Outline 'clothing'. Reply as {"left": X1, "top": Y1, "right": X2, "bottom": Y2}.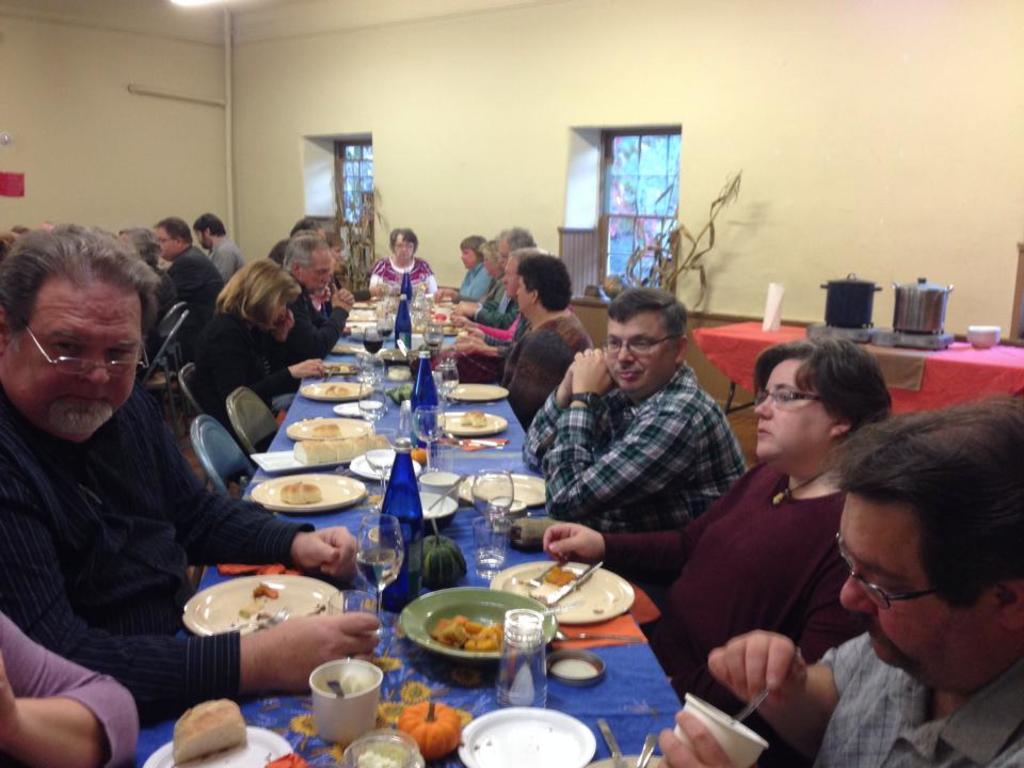
{"left": 209, "top": 233, "right": 247, "bottom": 284}.
